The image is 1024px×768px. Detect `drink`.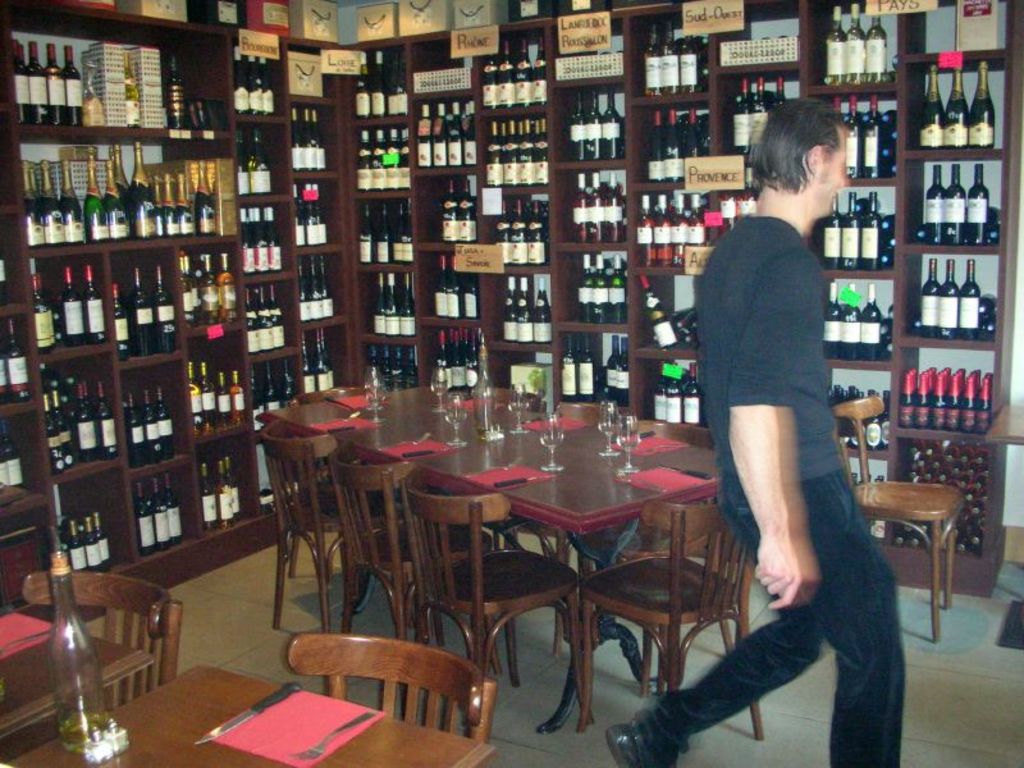
Detection: x1=378, y1=346, x2=398, y2=390.
